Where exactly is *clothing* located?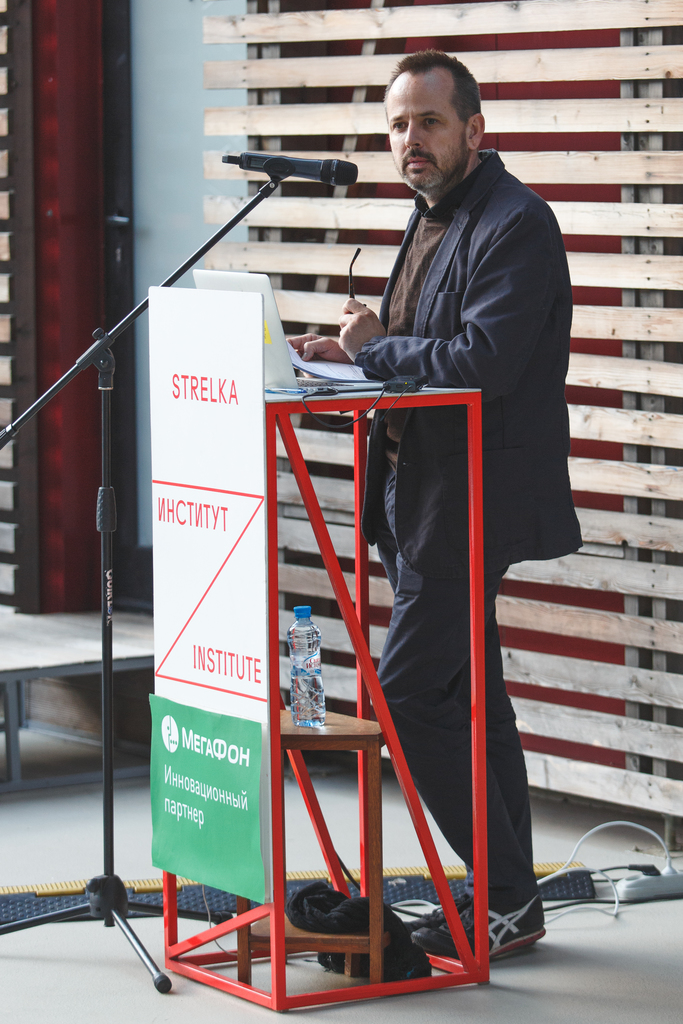
Its bounding box is [x1=315, y1=90, x2=557, y2=893].
